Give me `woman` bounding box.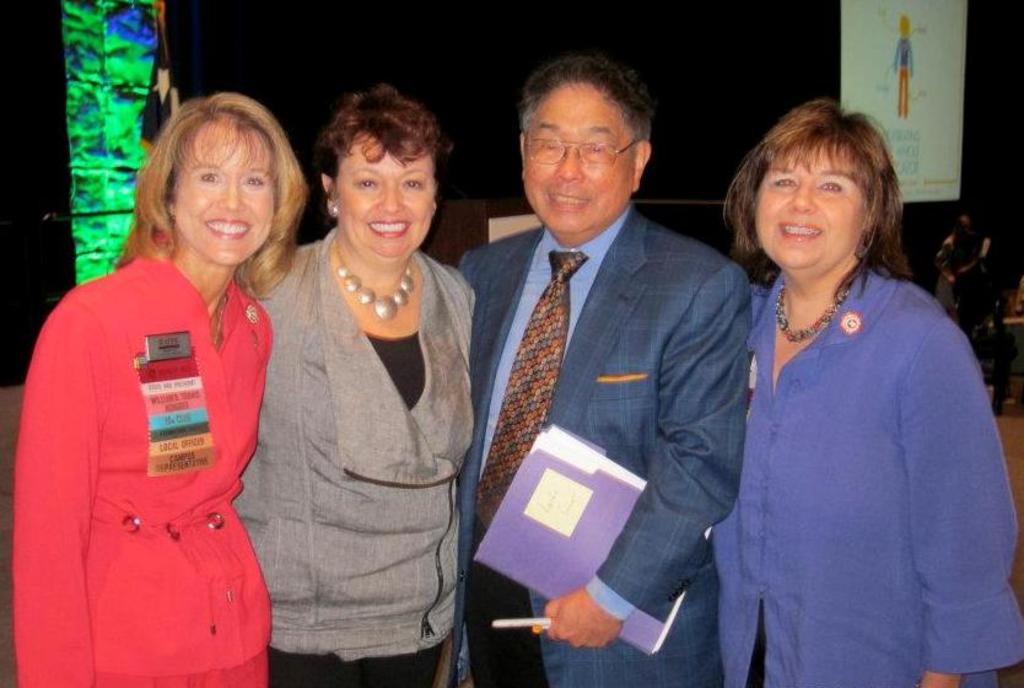
[x1=243, y1=84, x2=479, y2=687].
